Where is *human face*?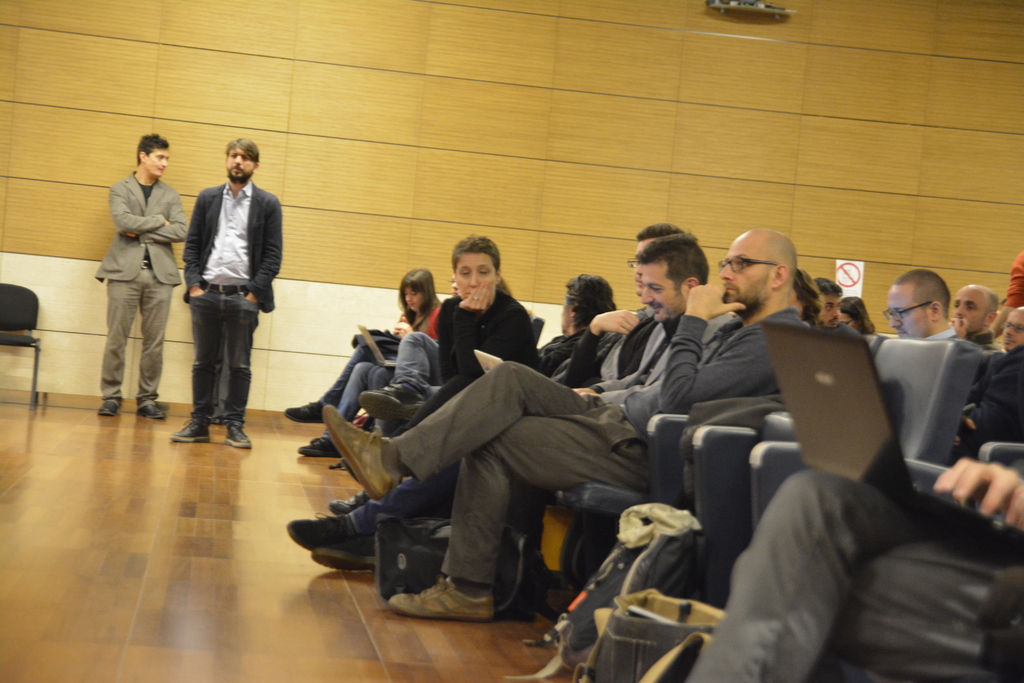
[948, 281, 995, 335].
